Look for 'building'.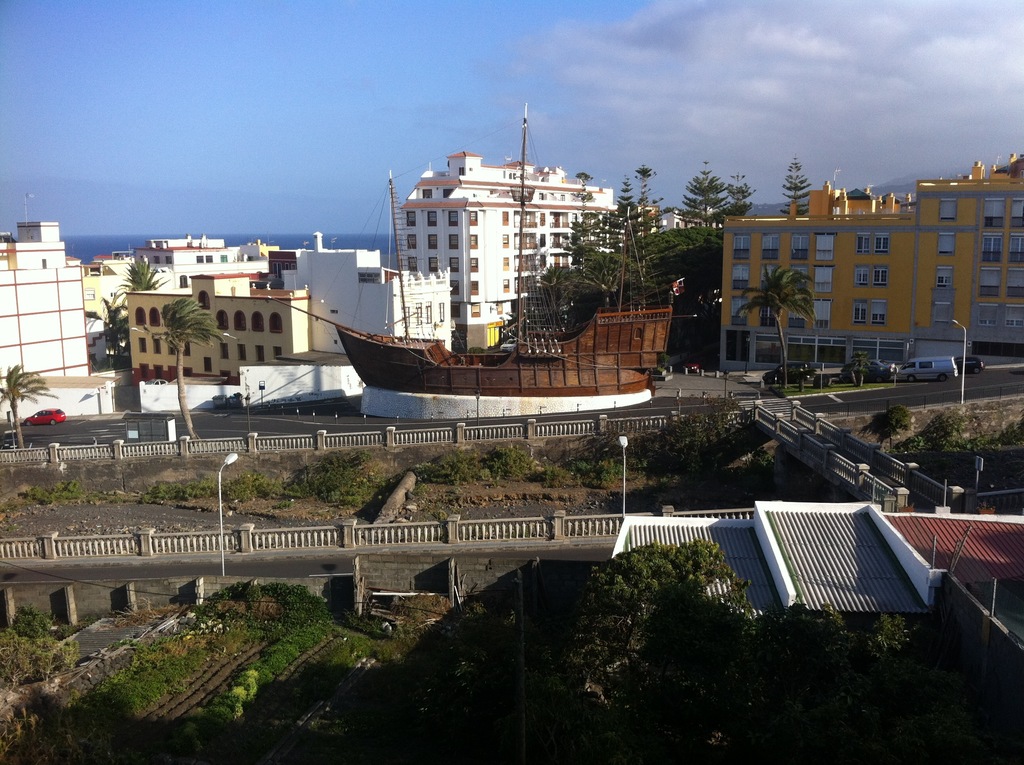
Found: x1=0, y1=218, x2=88, y2=387.
